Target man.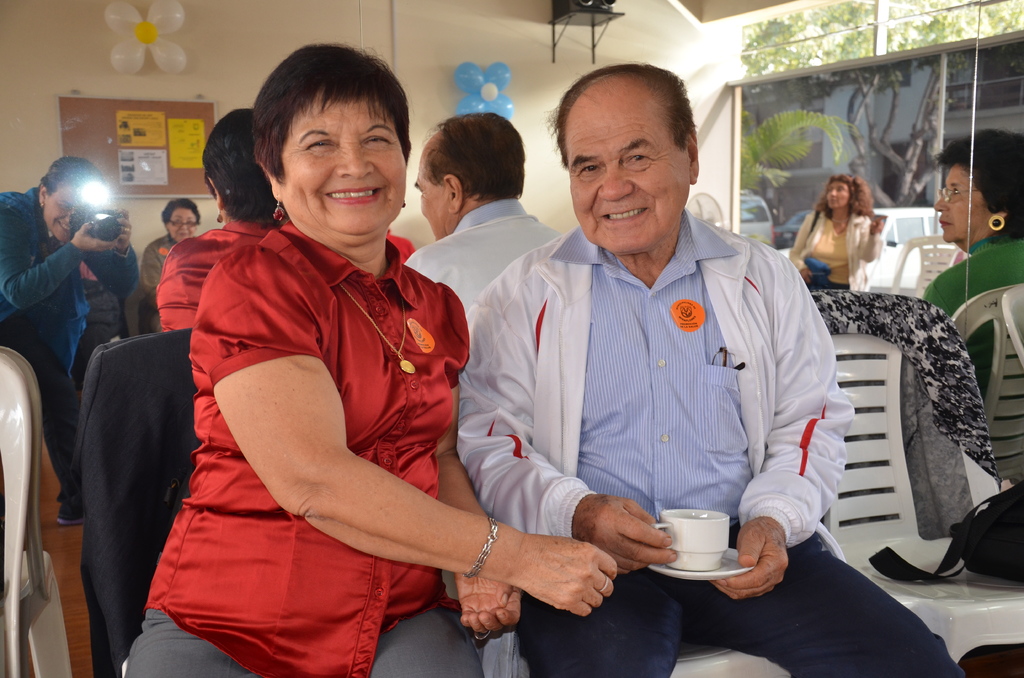
Target region: {"left": 450, "top": 67, "right": 831, "bottom": 677}.
